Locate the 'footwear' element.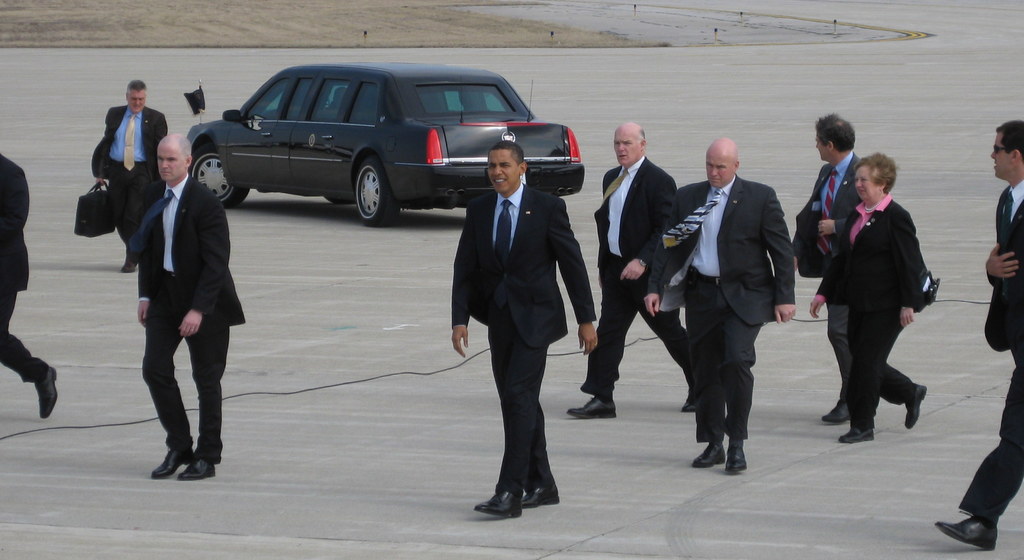
Element bbox: [727,441,748,471].
